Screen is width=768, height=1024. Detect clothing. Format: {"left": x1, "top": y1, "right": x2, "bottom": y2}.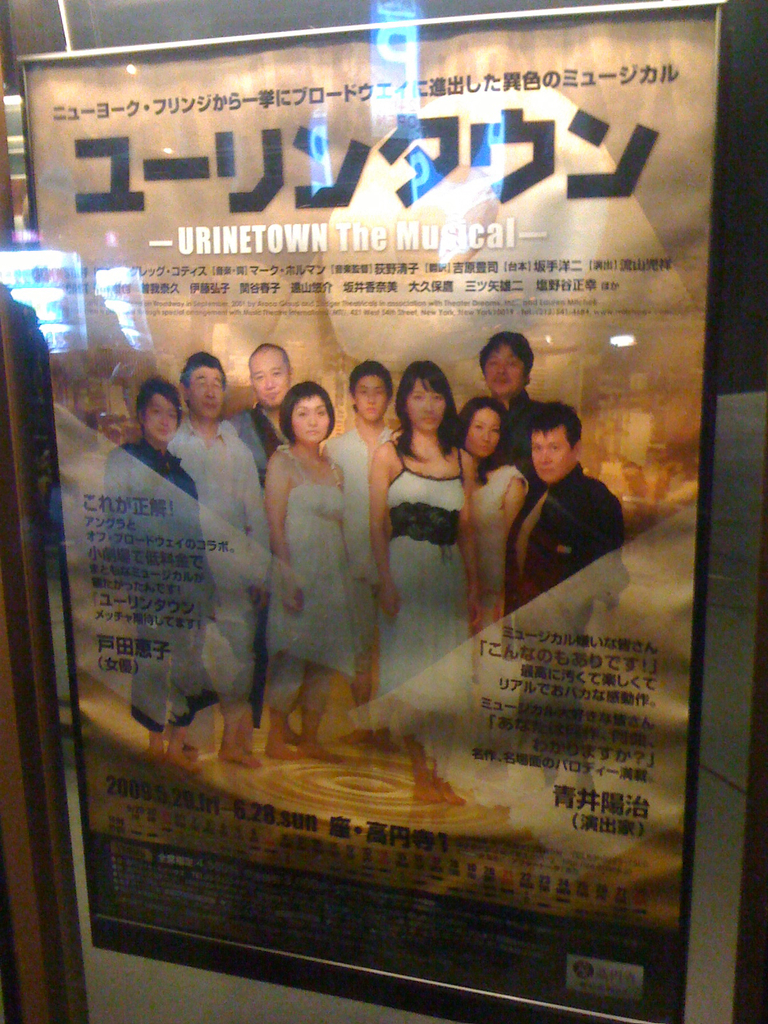
{"left": 92, "top": 447, "right": 218, "bottom": 714}.
